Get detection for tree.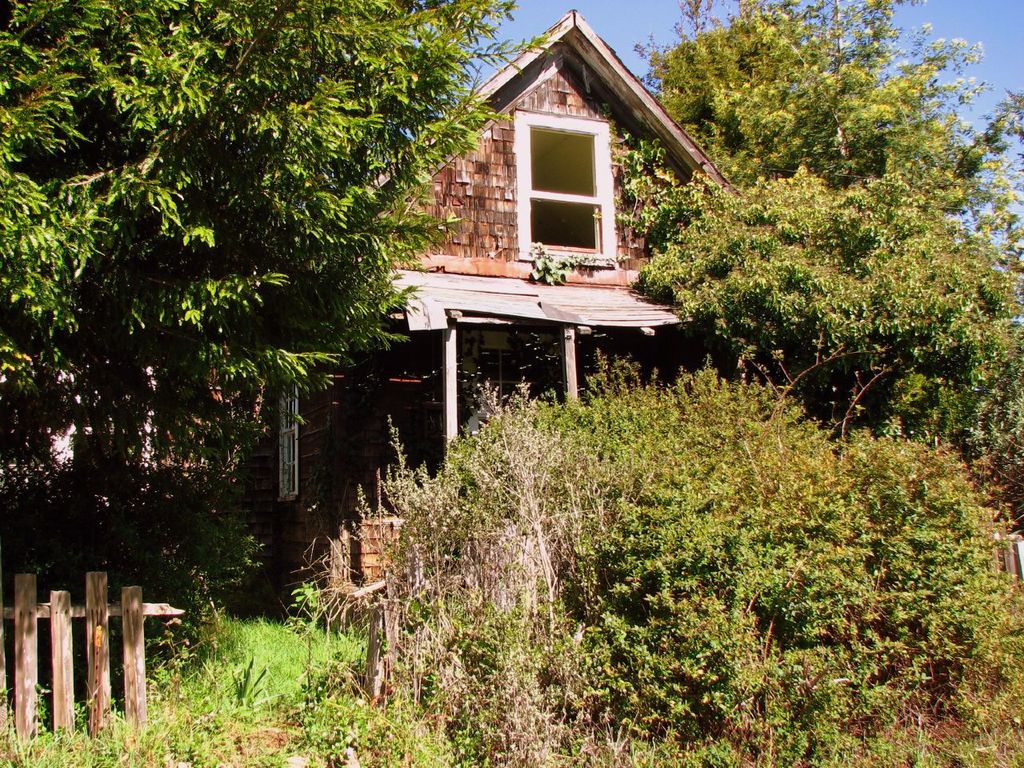
Detection: [0, 0, 549, 613].
